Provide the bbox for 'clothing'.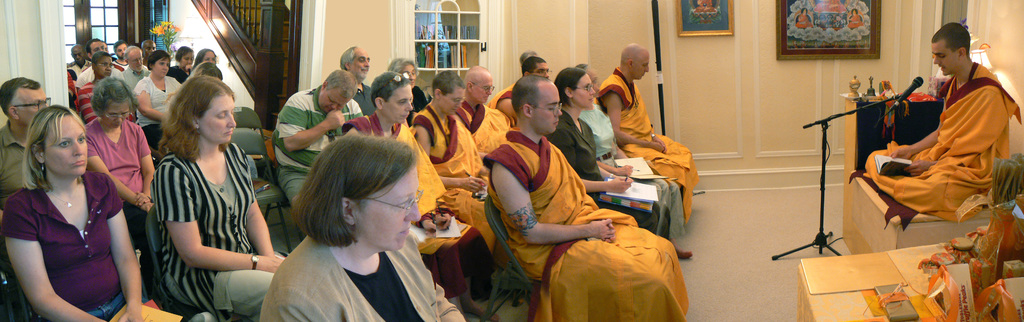
box(144, 140, 273, 321).
